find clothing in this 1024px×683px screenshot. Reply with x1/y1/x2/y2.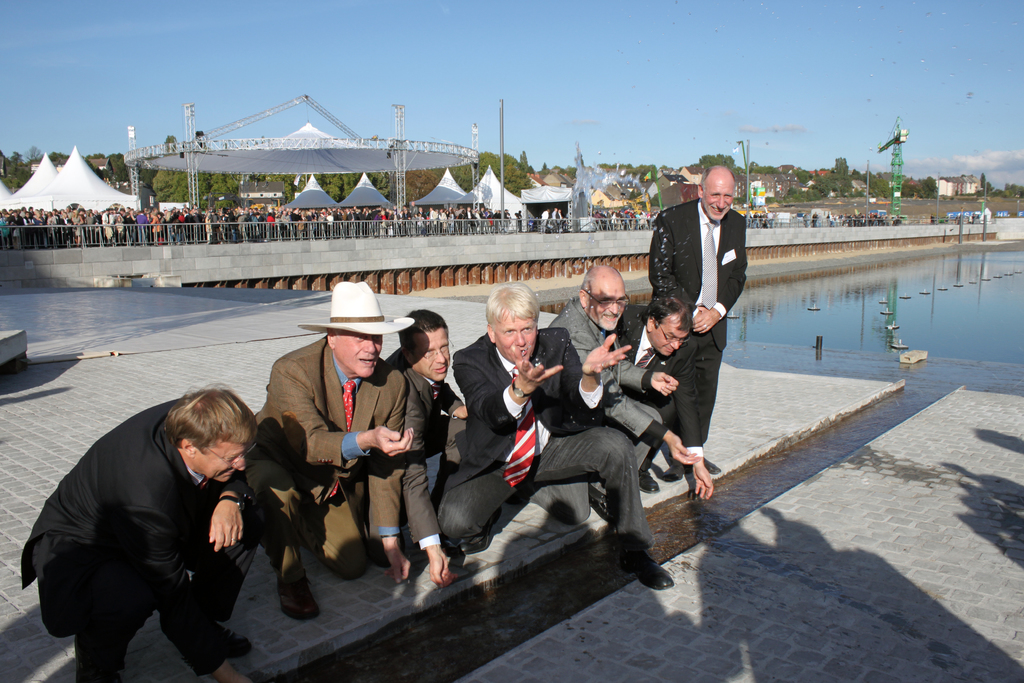
253/331/401/593.
